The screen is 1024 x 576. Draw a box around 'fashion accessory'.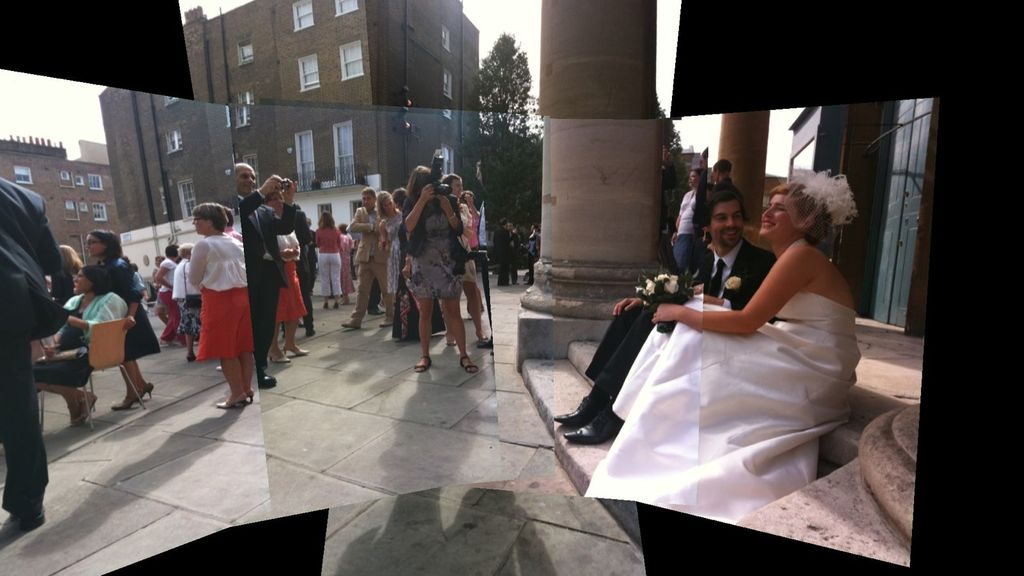
{"left": 413, "top": 356, "right": 433, "bottom": 374}.
